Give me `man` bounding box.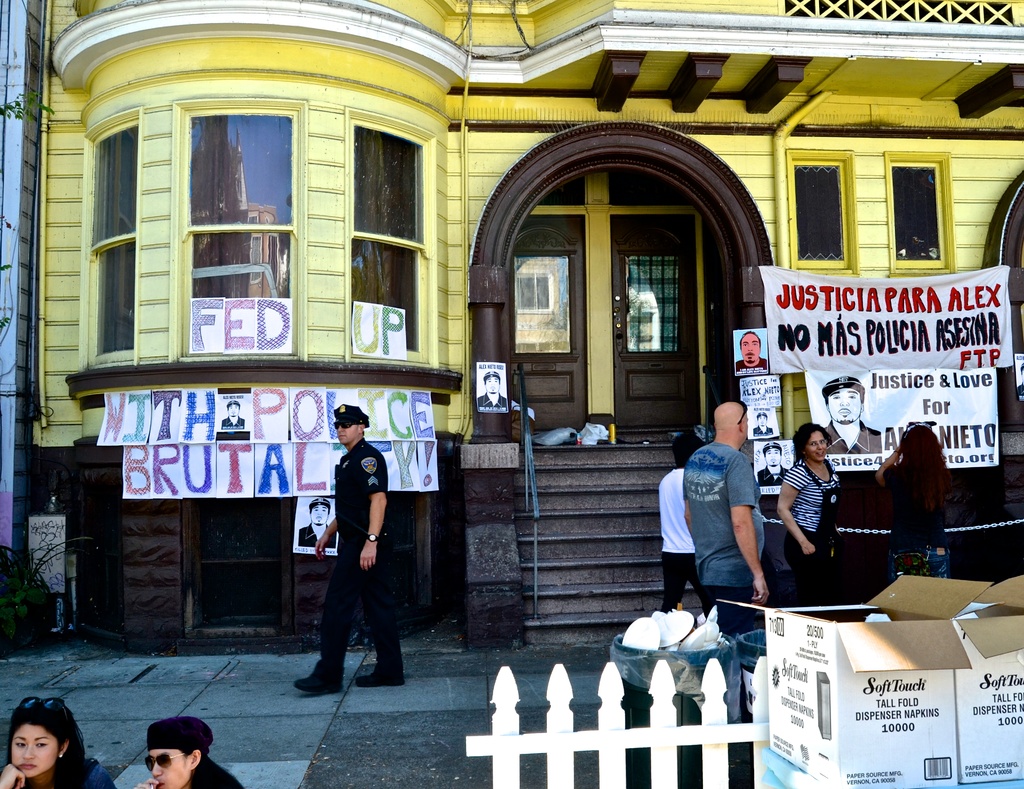
(737, 329, 768, 374).
